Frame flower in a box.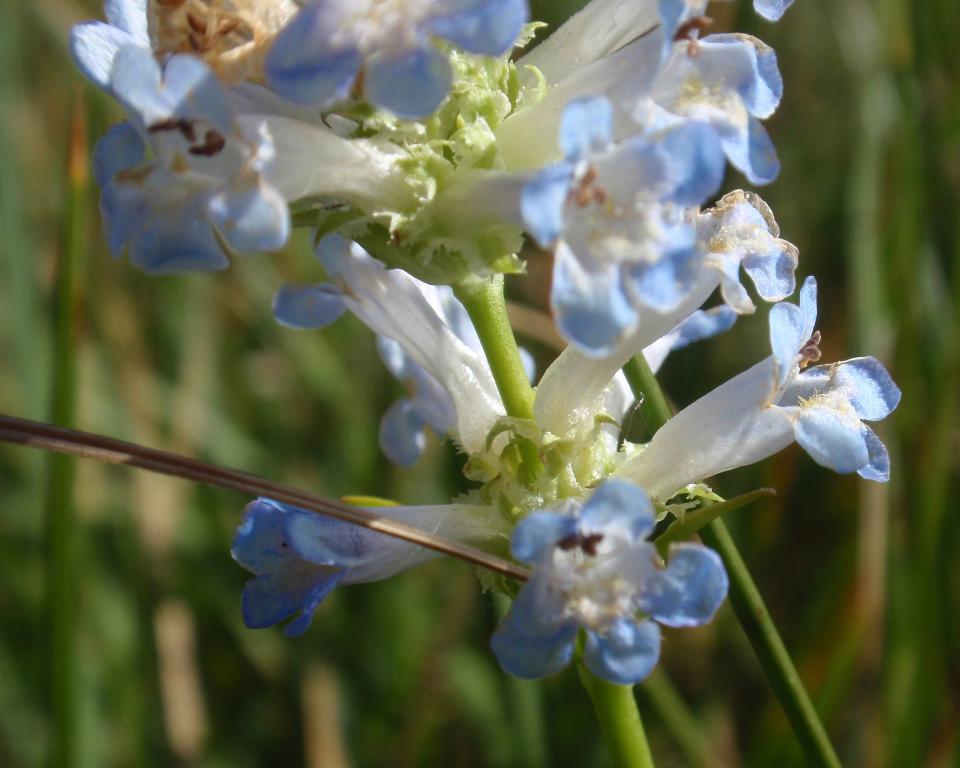
{"left": 484, "top": 488, "right": 713, "bottom": 690}.
